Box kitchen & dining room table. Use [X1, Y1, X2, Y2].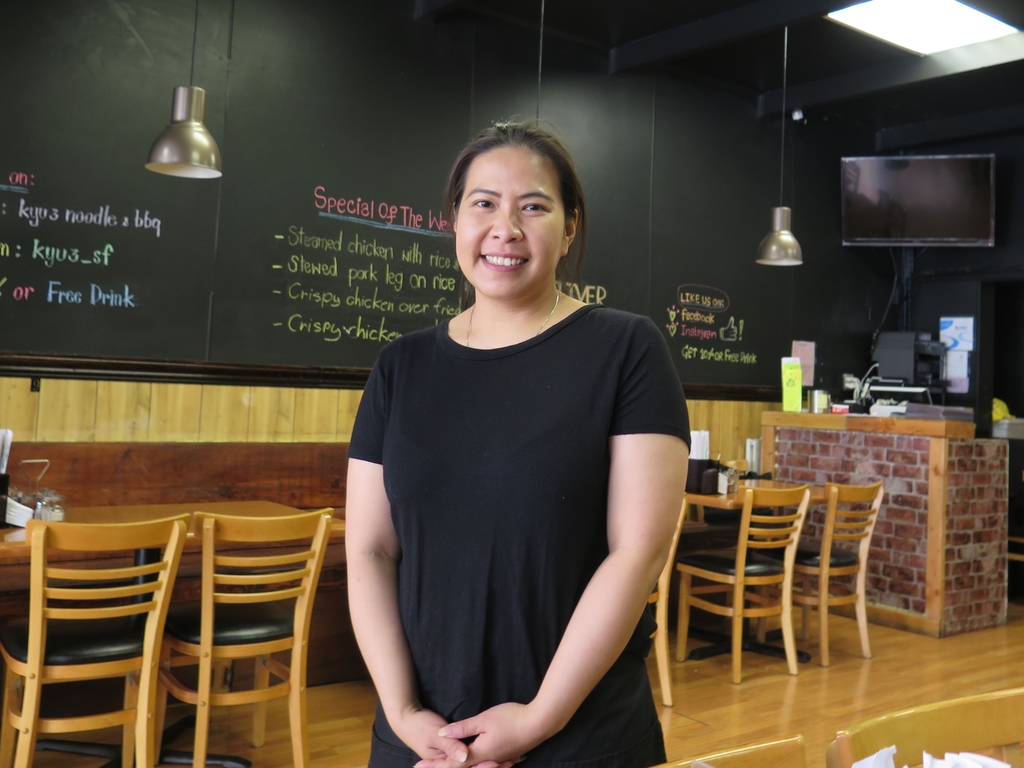
[676, 414, 940, 663].
